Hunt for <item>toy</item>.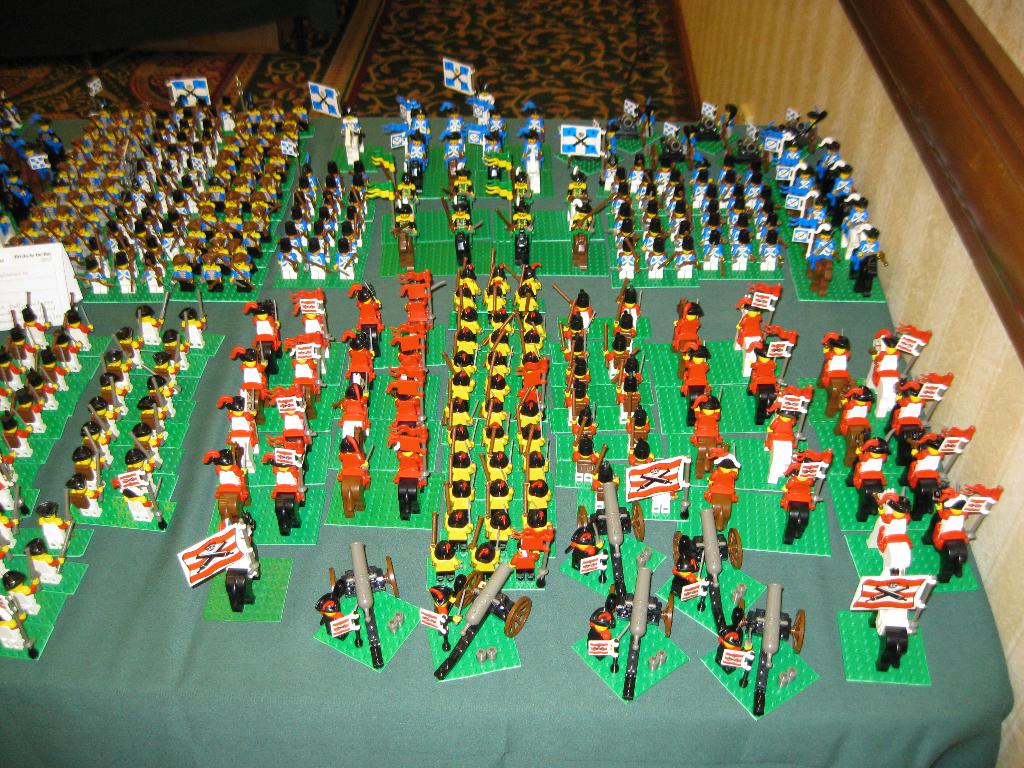
Hunted down at 436, 172, 476, 213.
